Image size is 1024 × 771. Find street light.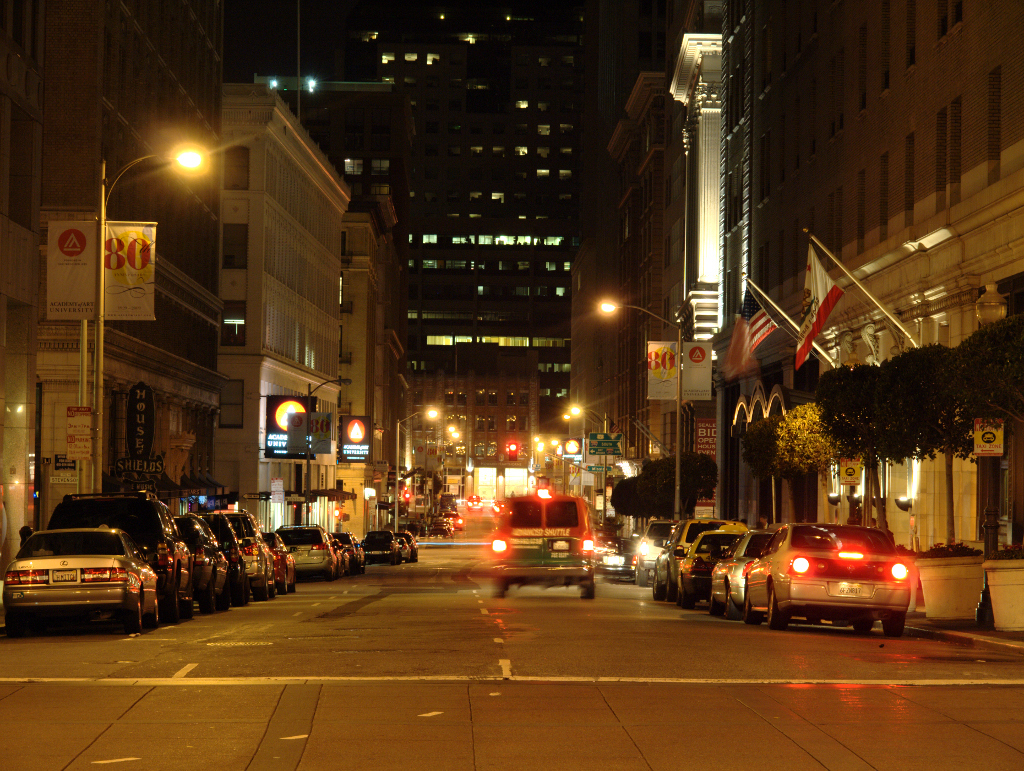
box=[299, 375, 360, 530].
